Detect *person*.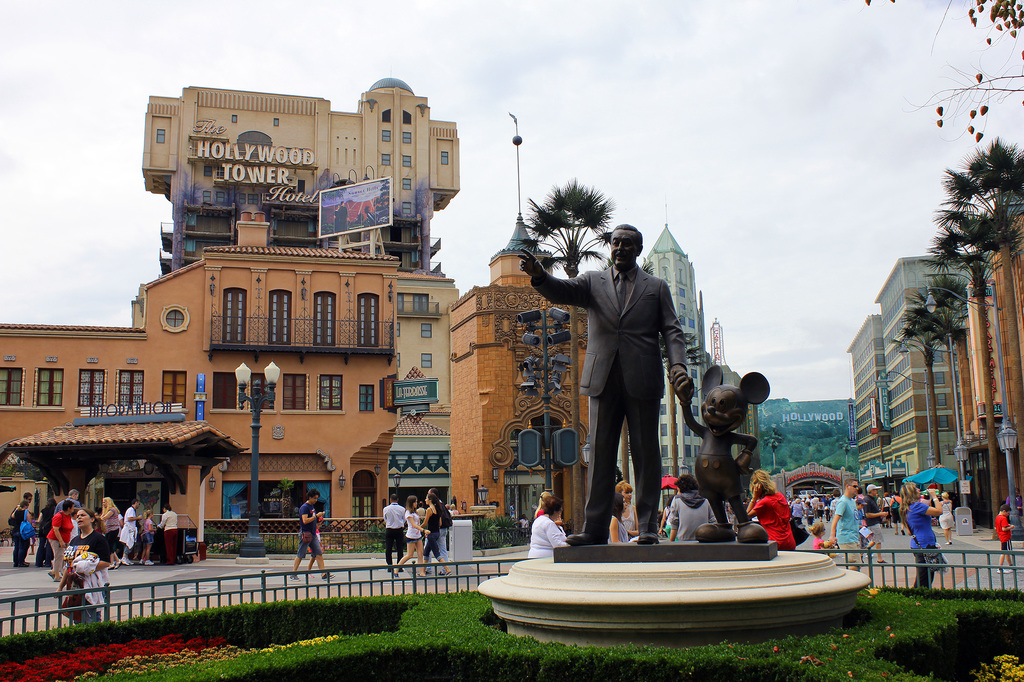
Detected at bbox(116, 497, 138, 569).
